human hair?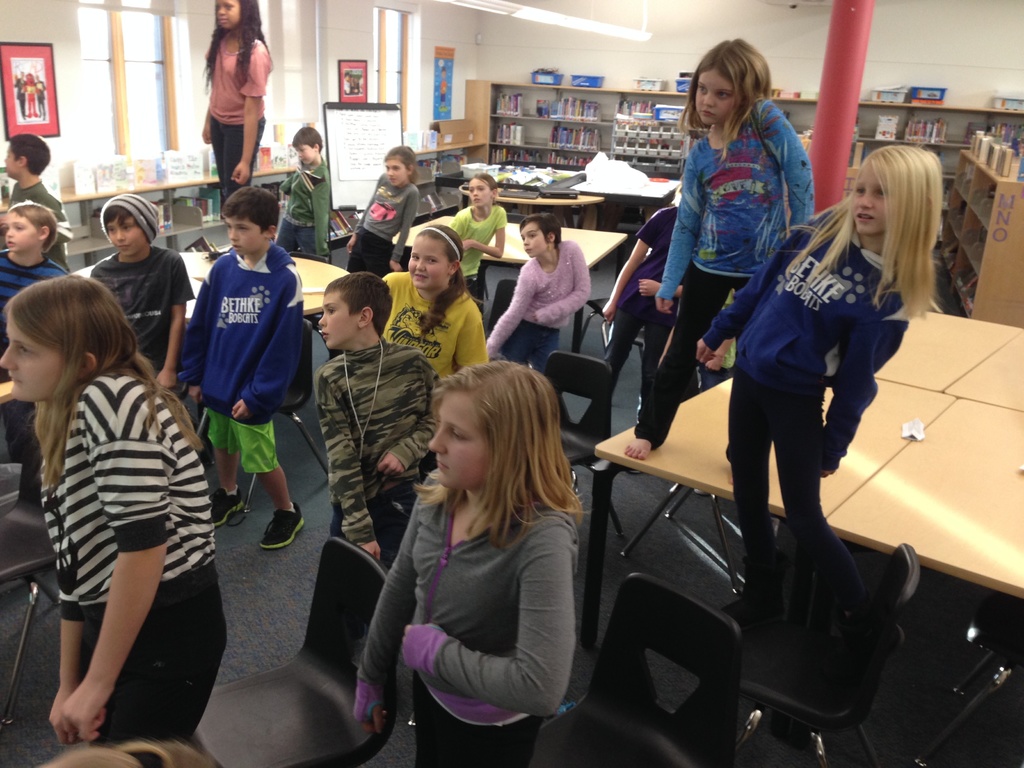
Rect(413, 222, 487, 341)
